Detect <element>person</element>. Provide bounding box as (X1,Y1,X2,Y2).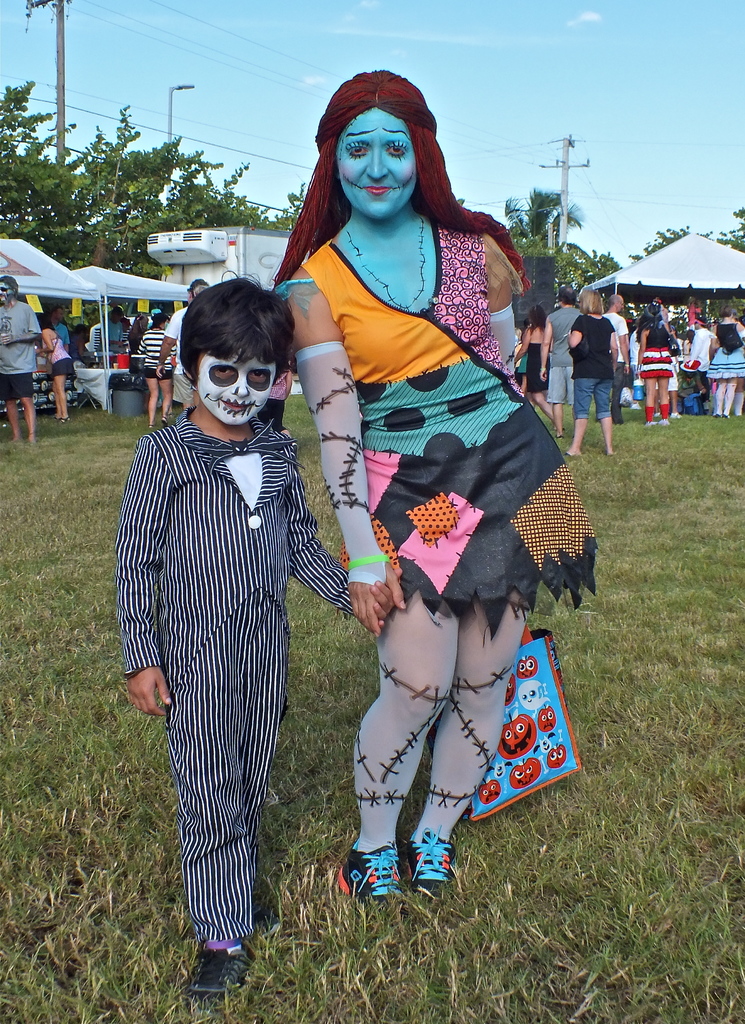
(689,314,710,410).
